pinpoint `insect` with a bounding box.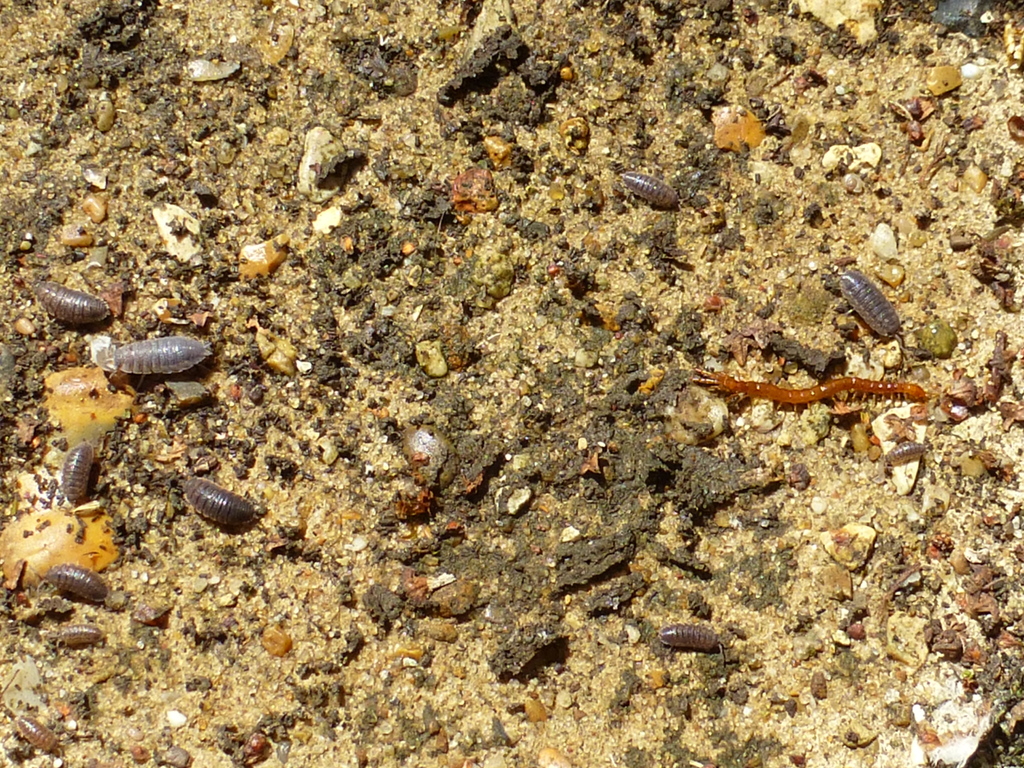
l=619, t=166, r=683, b=212.
